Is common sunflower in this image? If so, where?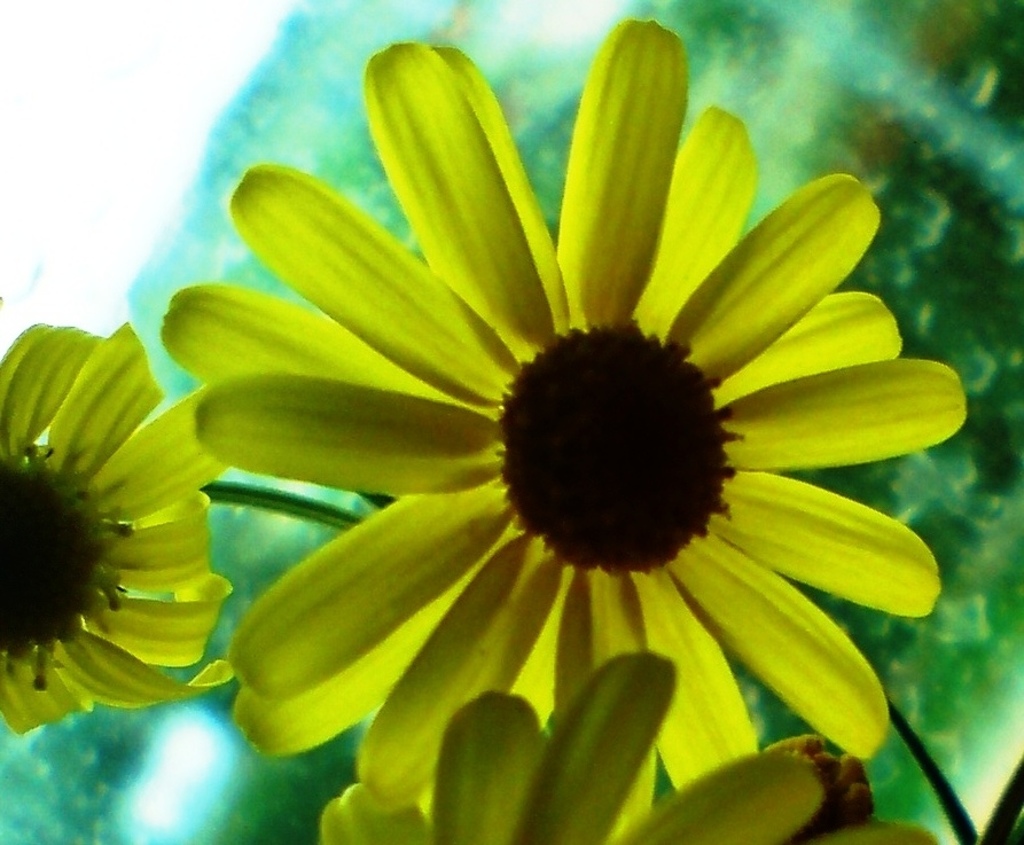
Yes, at rect(0, 313, 234, 736).
